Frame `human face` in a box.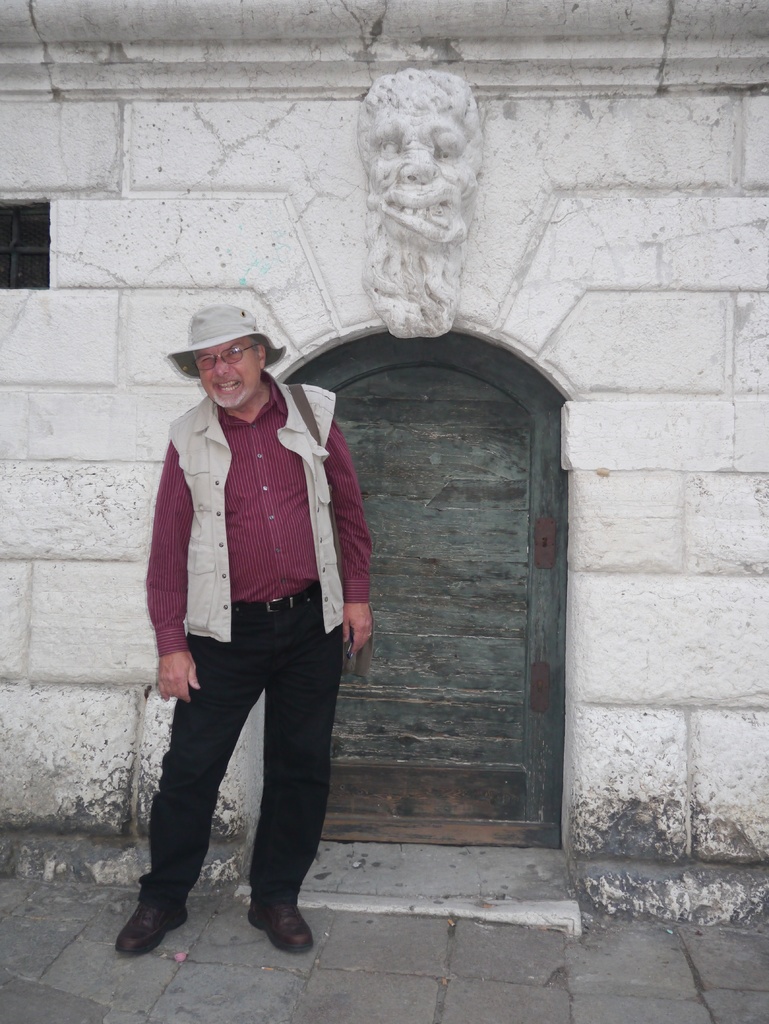
[x1=188, y1=324, x2=261, y2=412].
